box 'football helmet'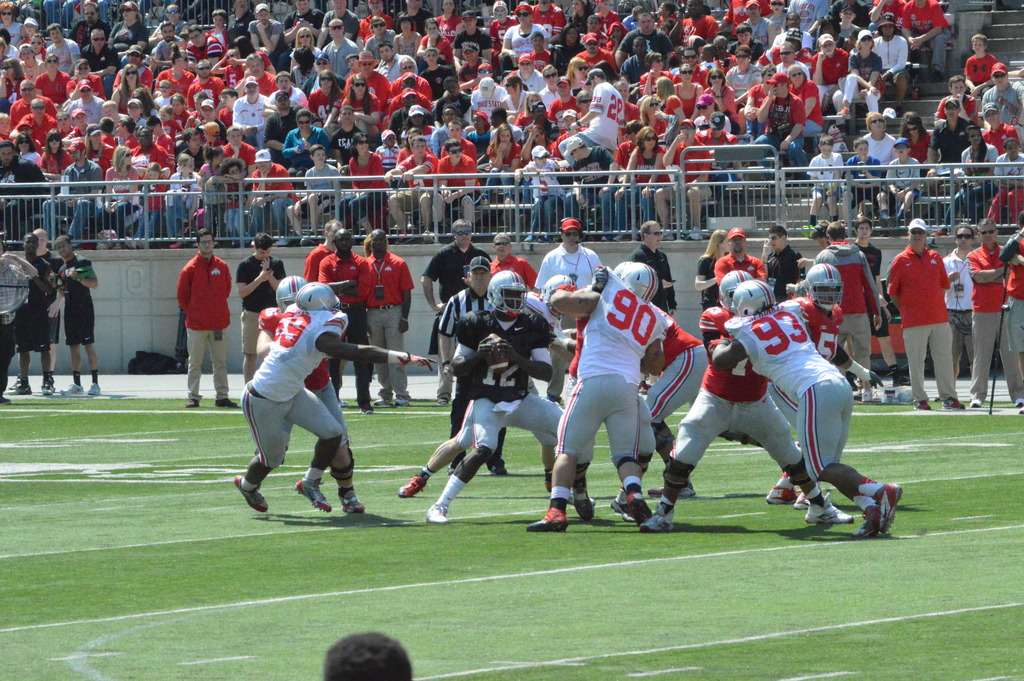
625, 256, 657, 304
